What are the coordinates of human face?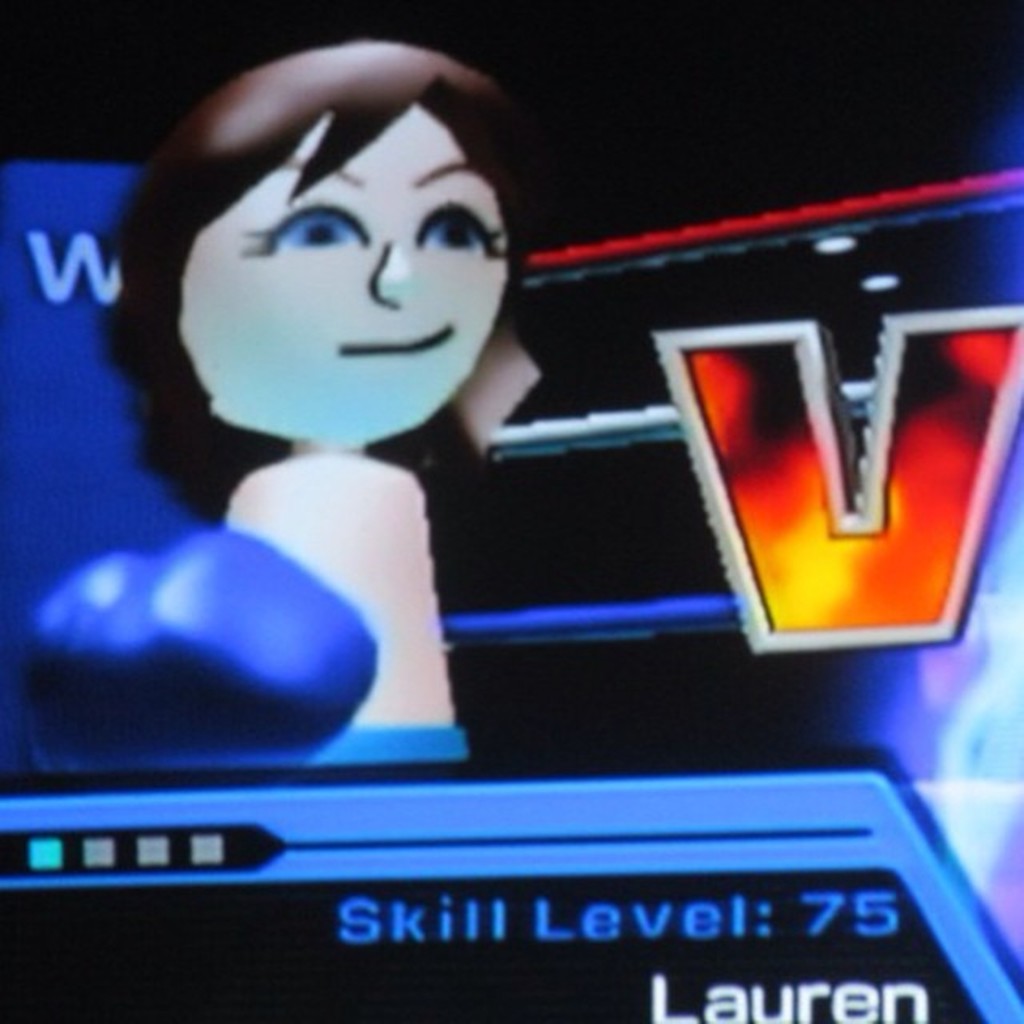
178 96 515 438.
